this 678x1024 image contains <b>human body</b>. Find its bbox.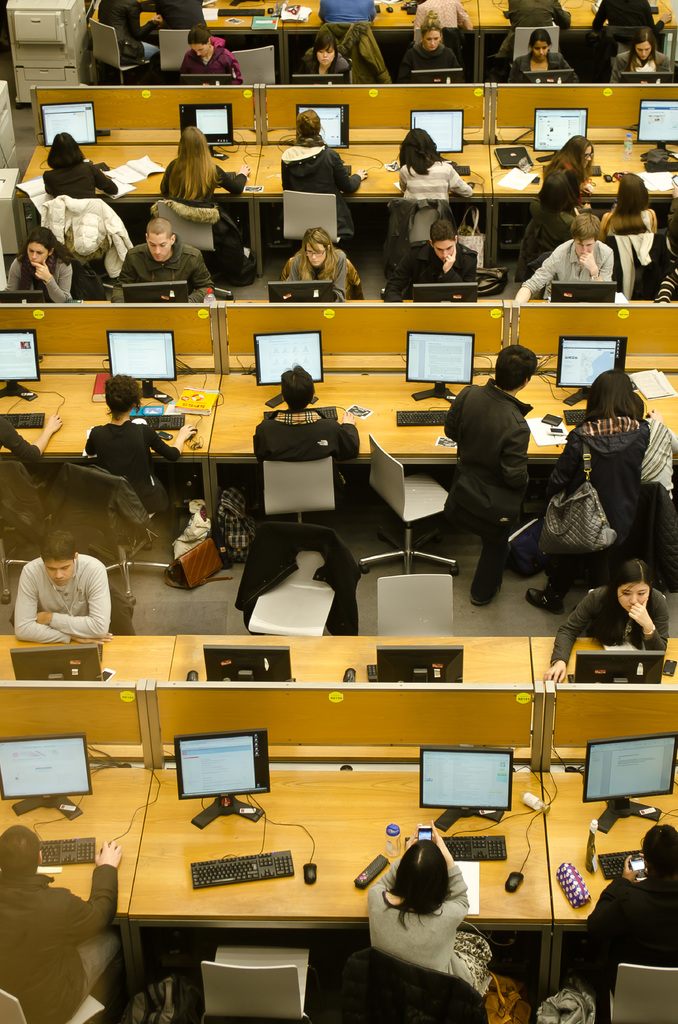
<region>602, 175, 652, 235</region>.
